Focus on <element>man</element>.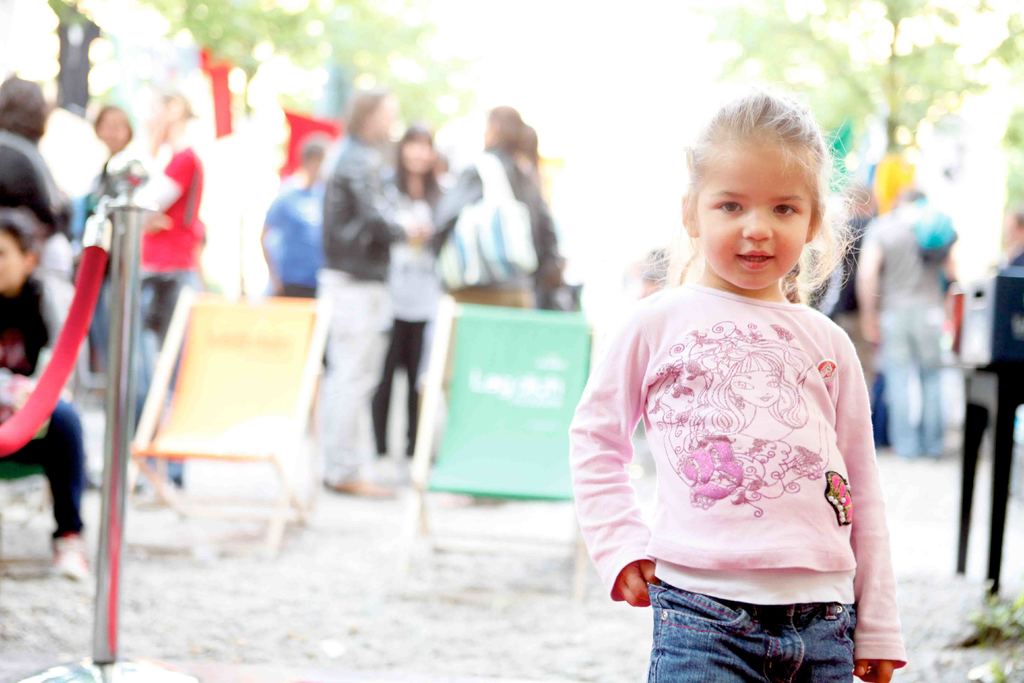
Focused at region(853, 184, 966, 463).
